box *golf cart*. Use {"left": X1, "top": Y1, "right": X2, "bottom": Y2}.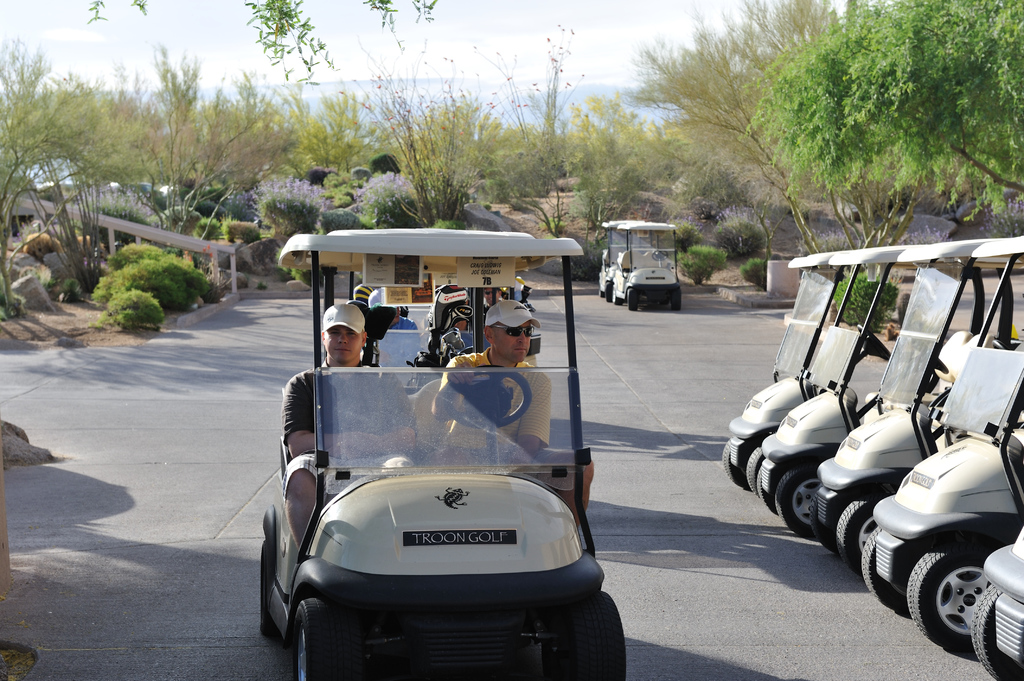
{"left": 261, "top": 228, "right": 626, "bottom": 680}.
